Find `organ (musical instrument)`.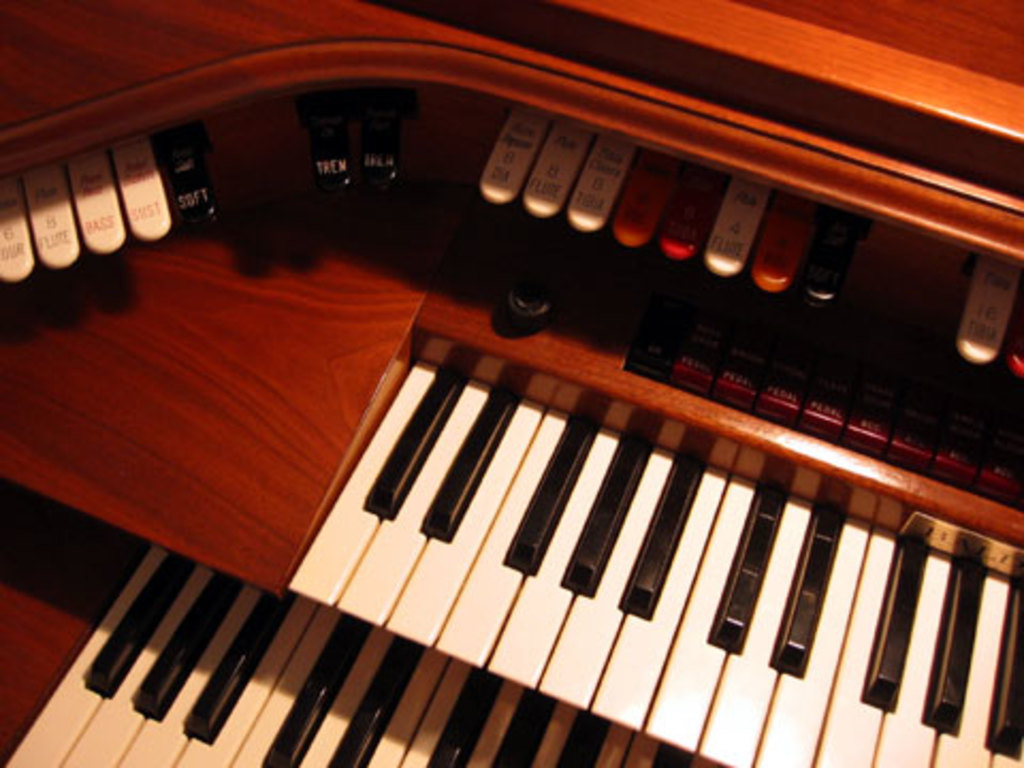
[0, 0, 1022, 766].
